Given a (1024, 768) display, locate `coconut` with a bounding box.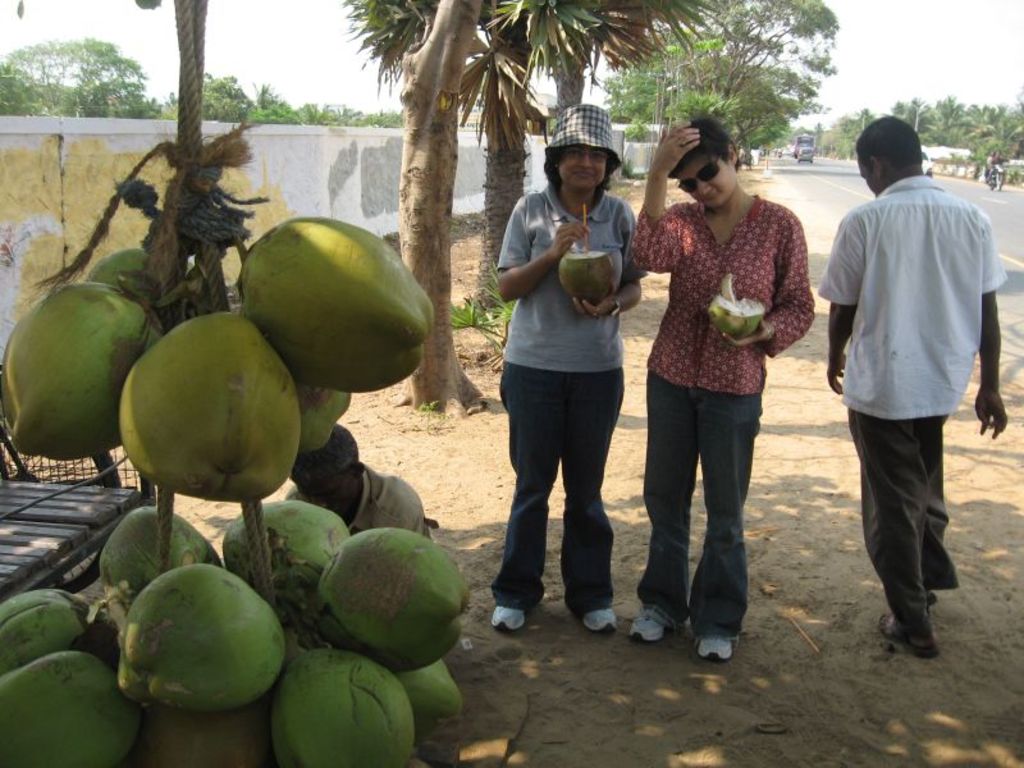
Located: {"left": 83, "top": 242, "right": 197, "bottom": 321}.
